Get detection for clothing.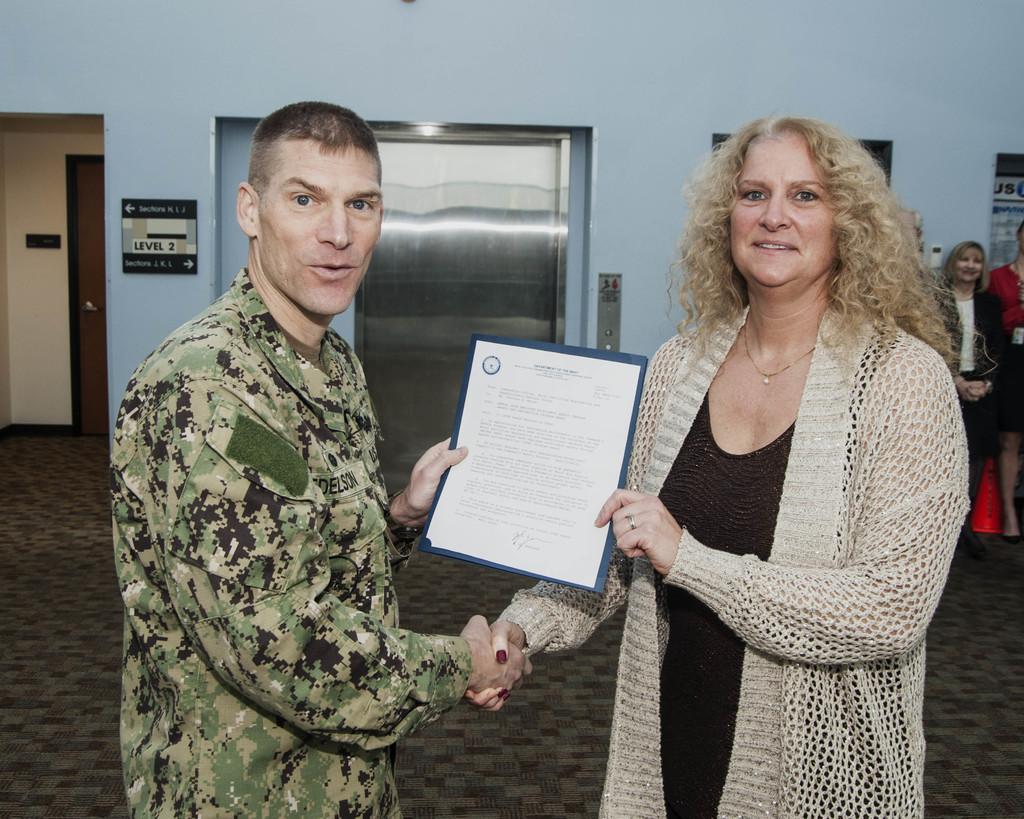
Detection: l=598, t=225, r=977, b=791.
